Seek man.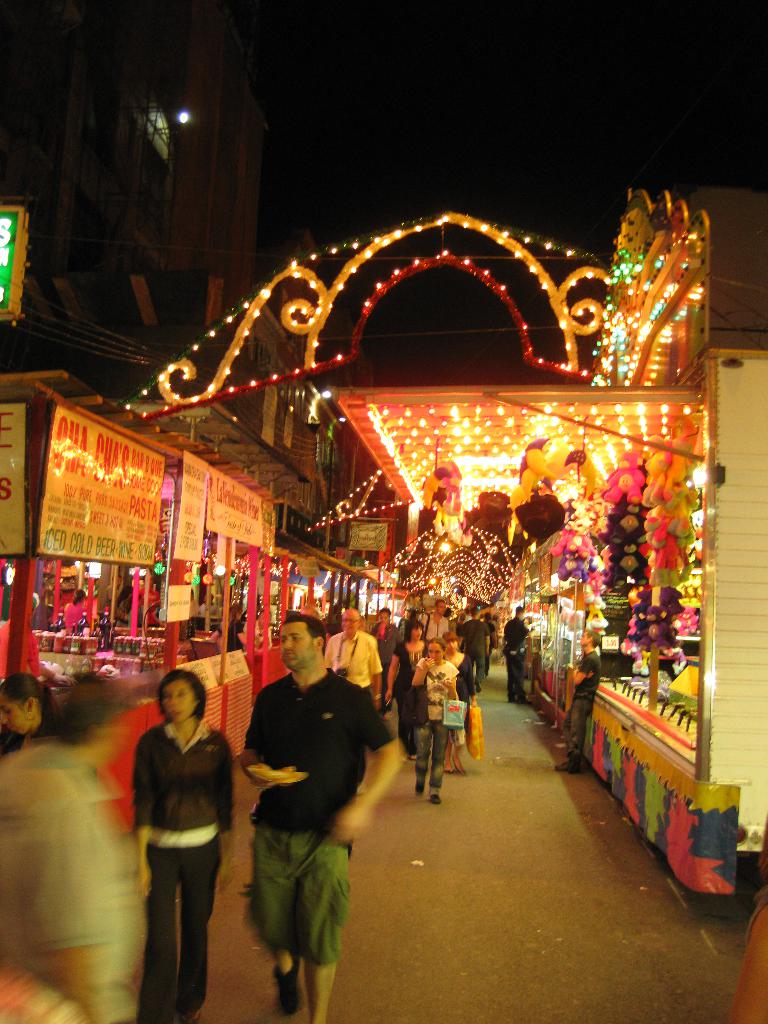
Rect(320, 602, 384, 687).
